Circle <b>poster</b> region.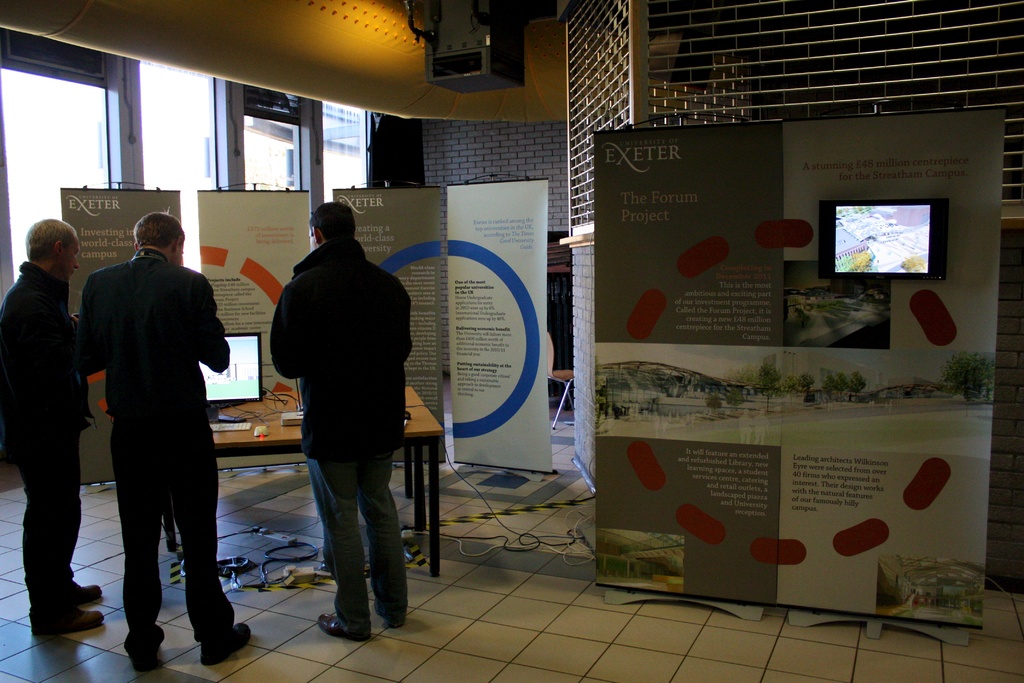
Region: box(194, 190, 312, 394).
